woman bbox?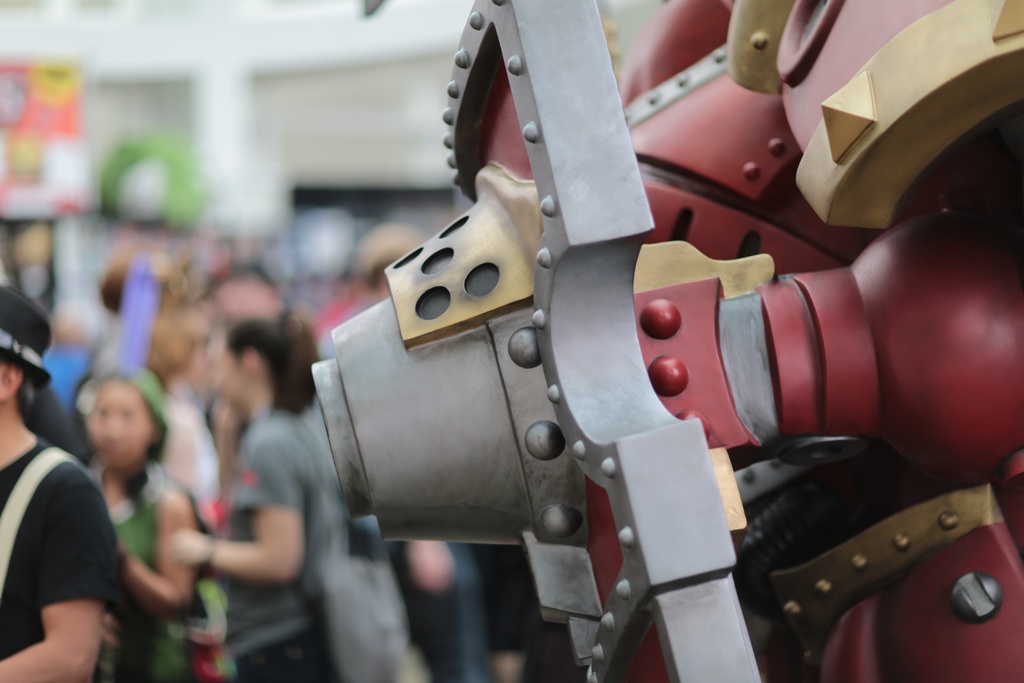
{"left": 167, "top": 307, "right": 332, "bottom": 682}
